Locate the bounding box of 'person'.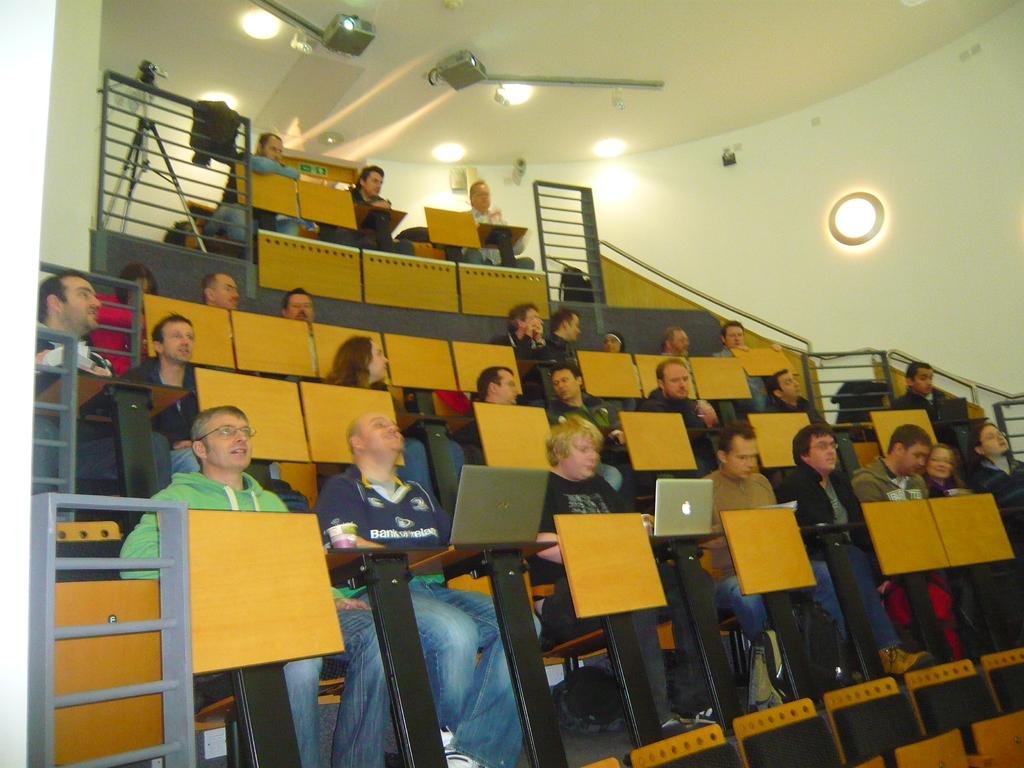
Bounding box: box(323, 332, 469, 516).
